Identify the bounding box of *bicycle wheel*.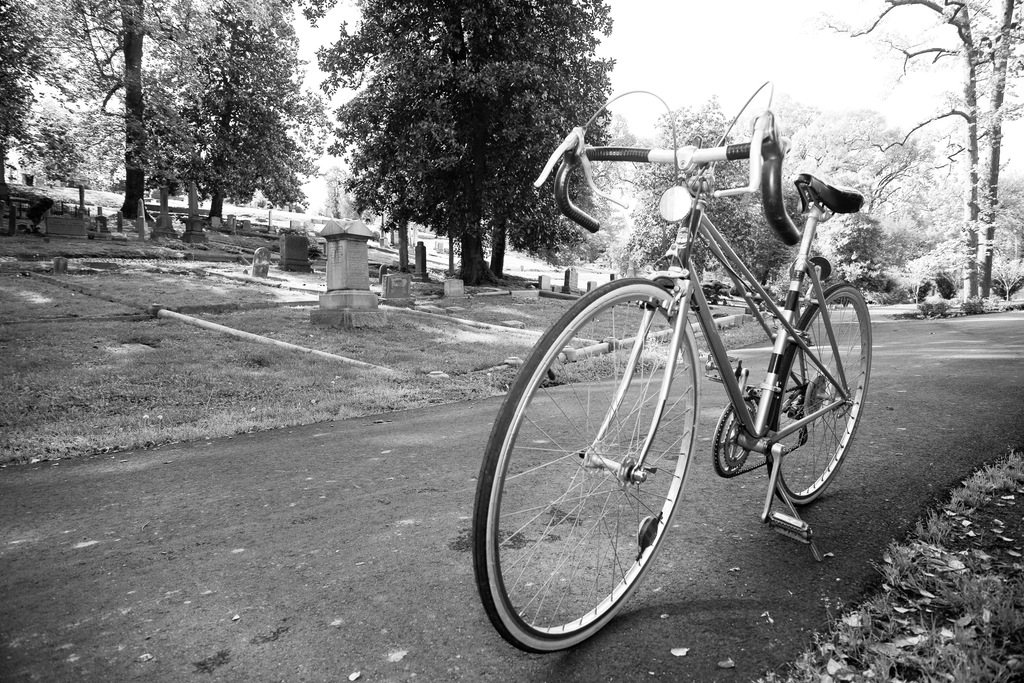
bbox(474, 280, 697, 652).
